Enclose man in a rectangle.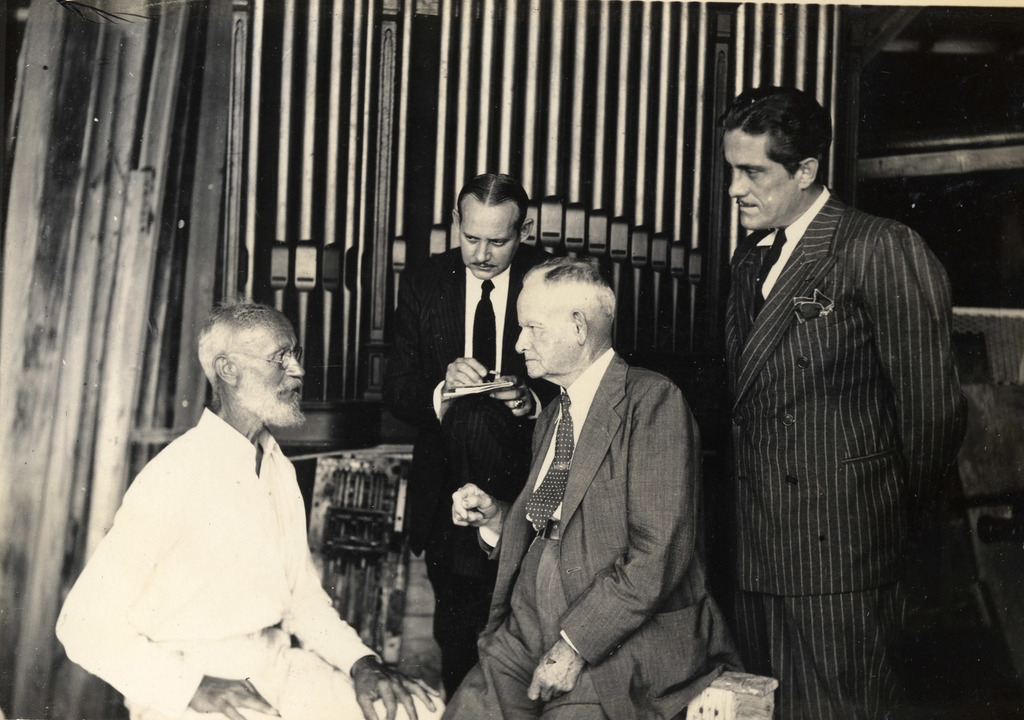
[left=48, top=292, right=445, bottom=719].
